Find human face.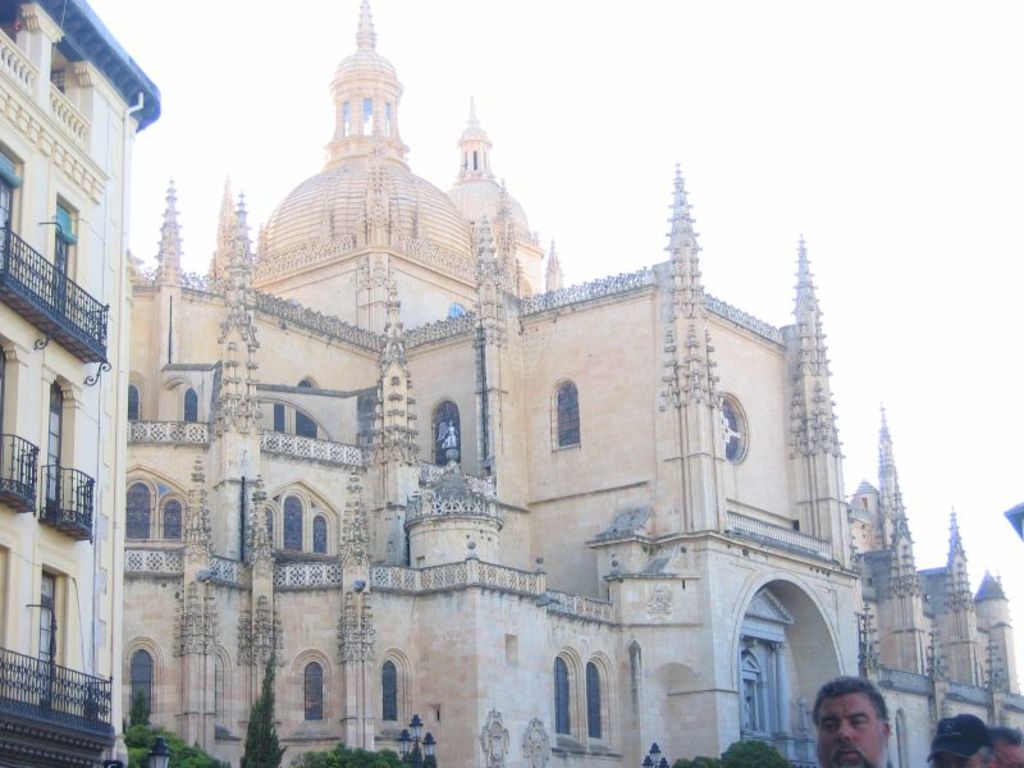
crop(992, 742, 1023, 767).
